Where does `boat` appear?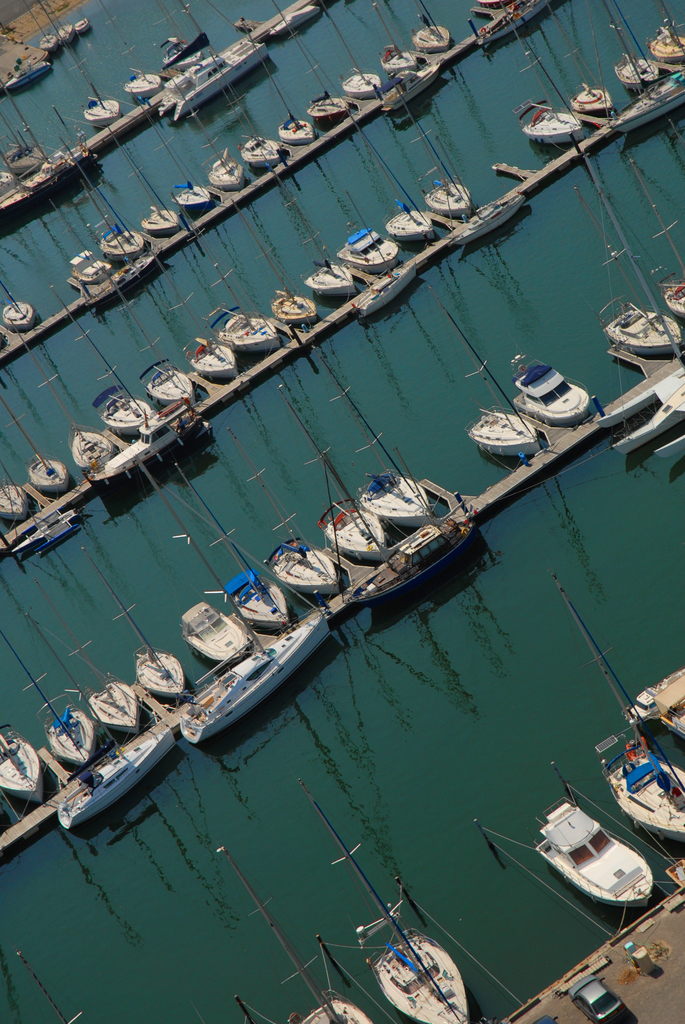
Appears at region(562, 81, 618, 118).
